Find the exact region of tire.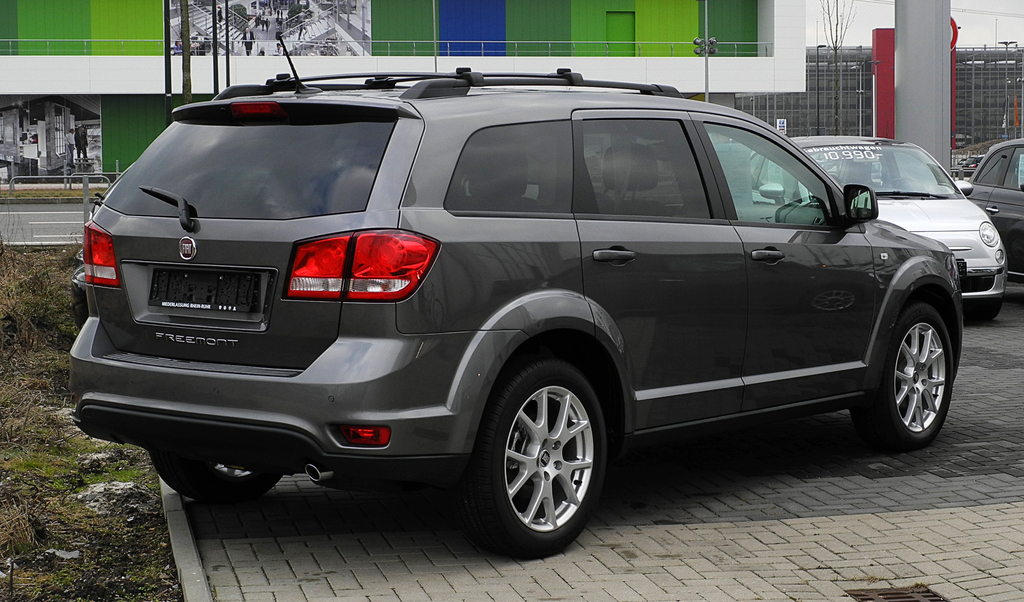
Exact region: region(959, 298, 1003, 322).
